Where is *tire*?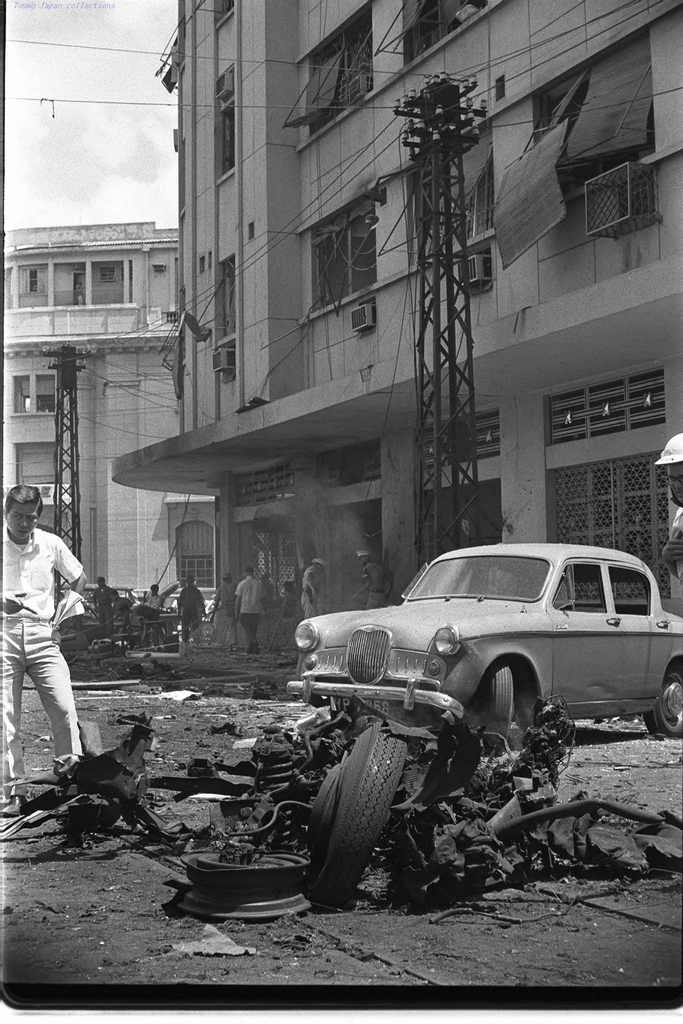
crop(481, 657, 511, 735).
